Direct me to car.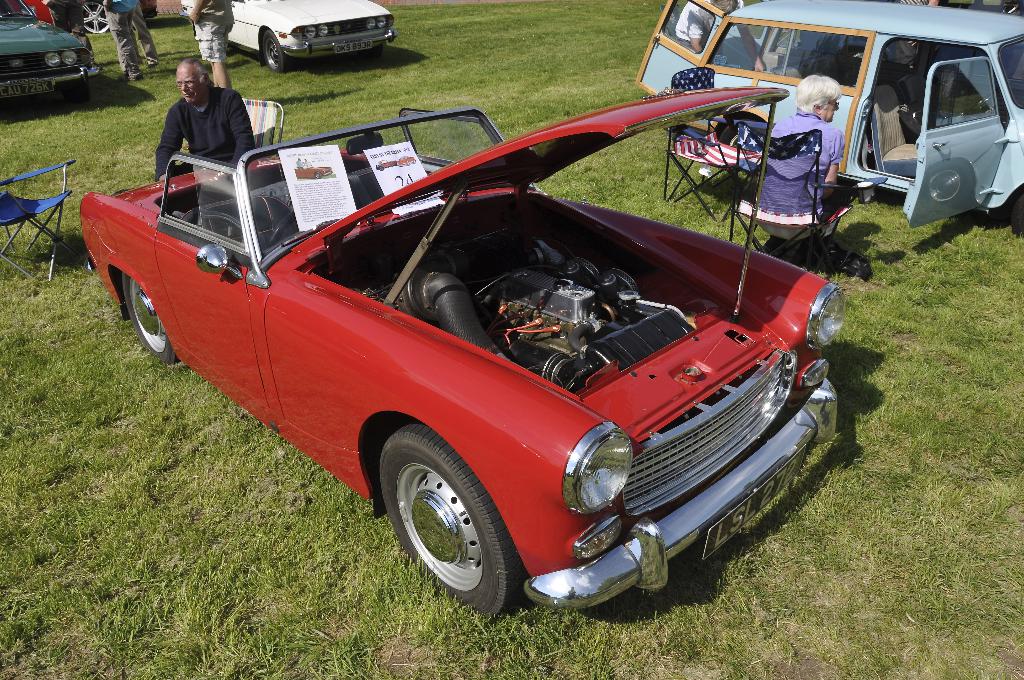
Direction: box(75, 82, 850, 627).
